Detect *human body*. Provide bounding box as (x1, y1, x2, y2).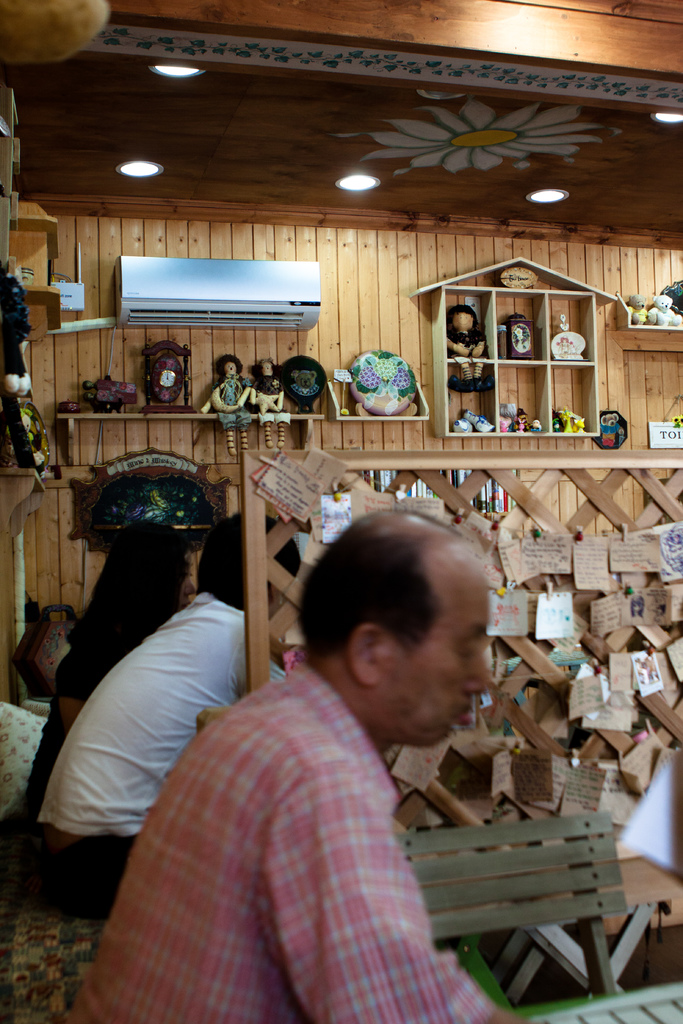
(247, 364, 274, 409).
